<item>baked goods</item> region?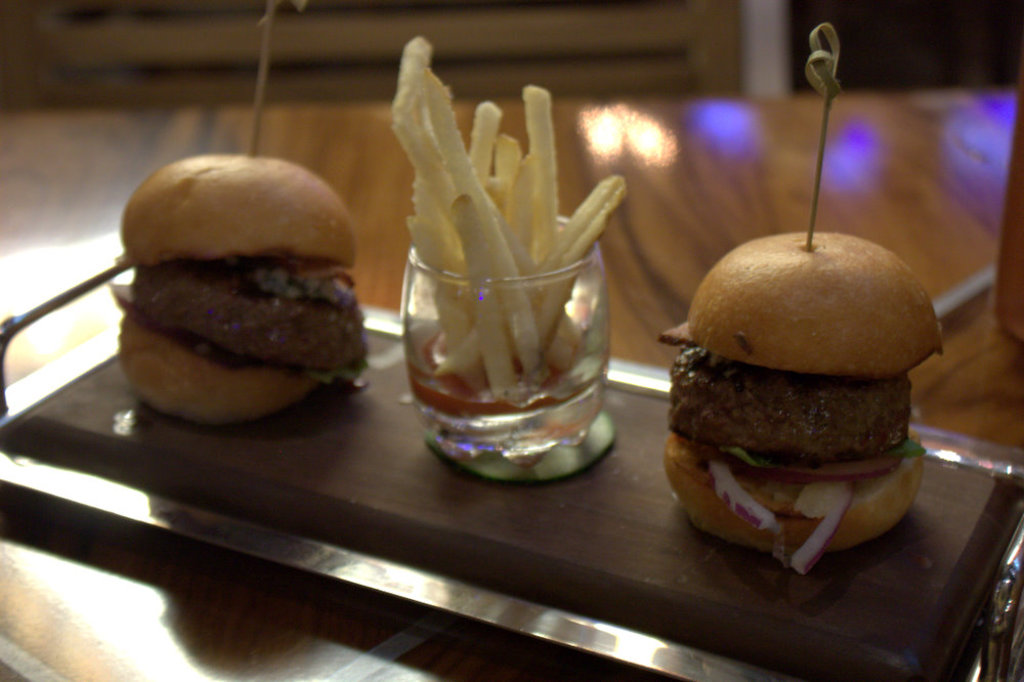
[left=120, top=148, right=356, bottom=280]
